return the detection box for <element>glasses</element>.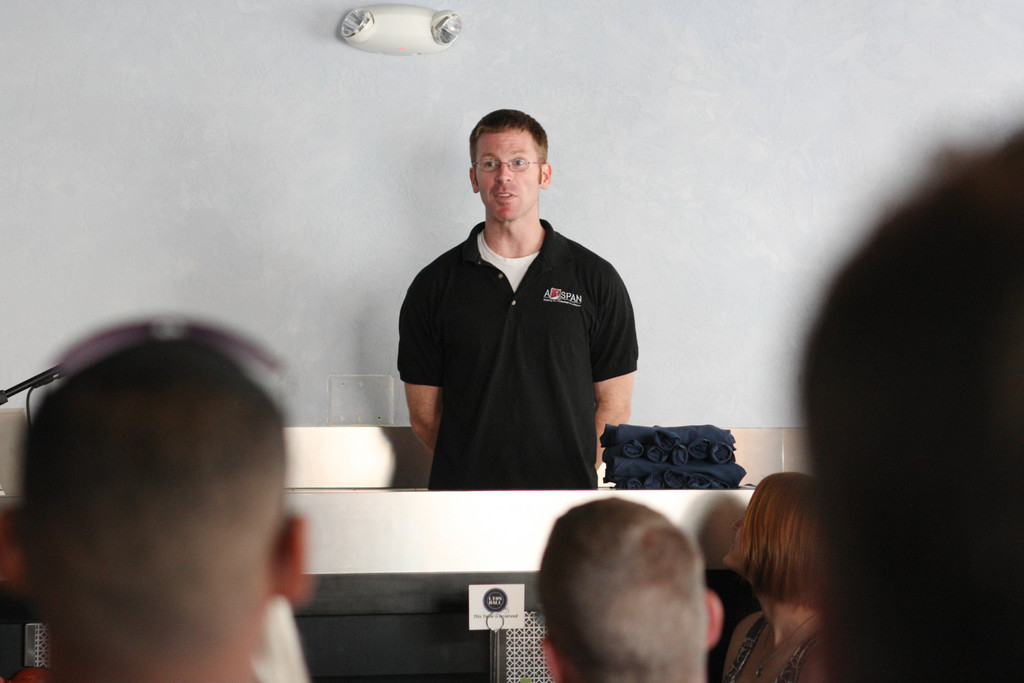
Rect(468, 154, 540, 176).
